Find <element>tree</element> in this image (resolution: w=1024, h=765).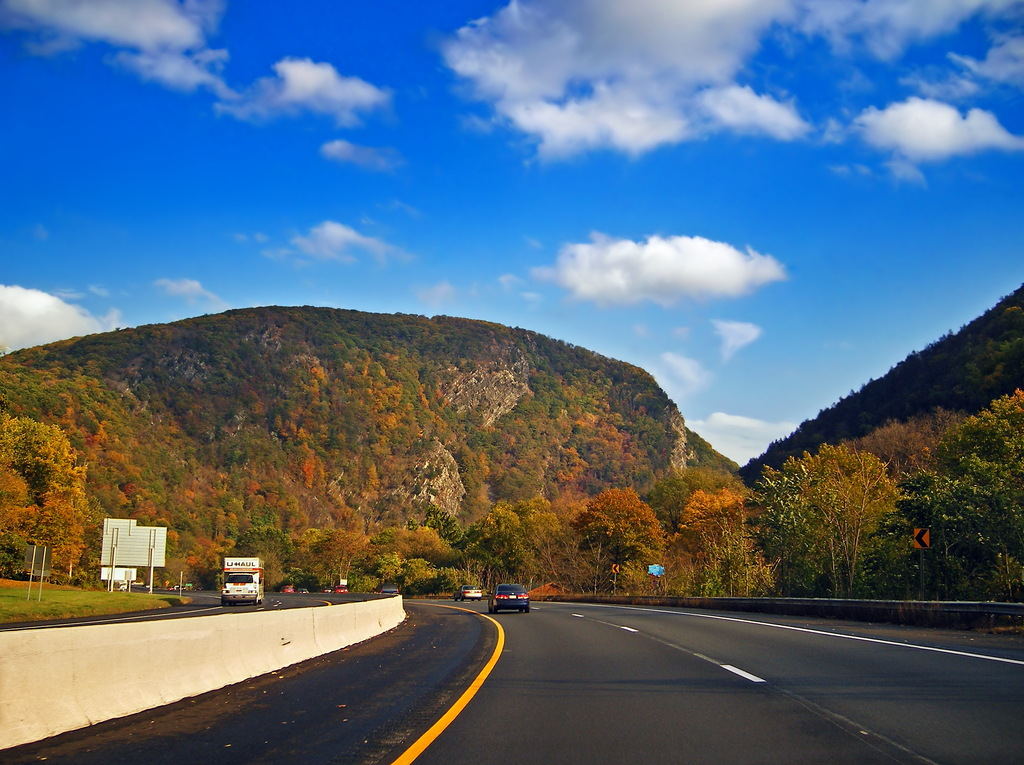
666:483:753:611.
